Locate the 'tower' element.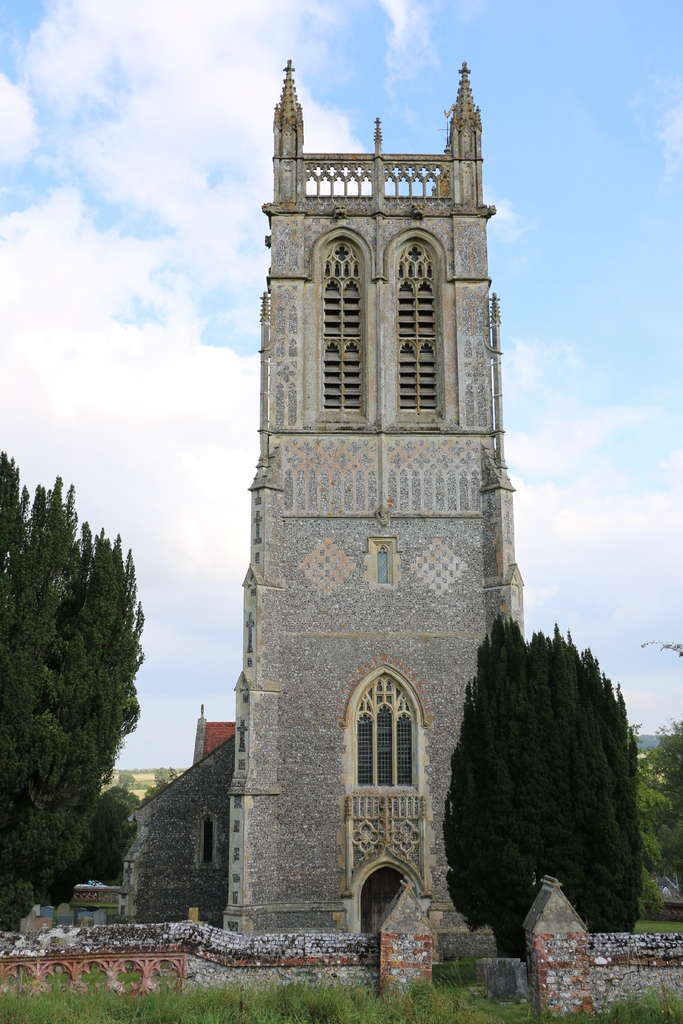
Element bbox: region(149, 6, 545, 967).
